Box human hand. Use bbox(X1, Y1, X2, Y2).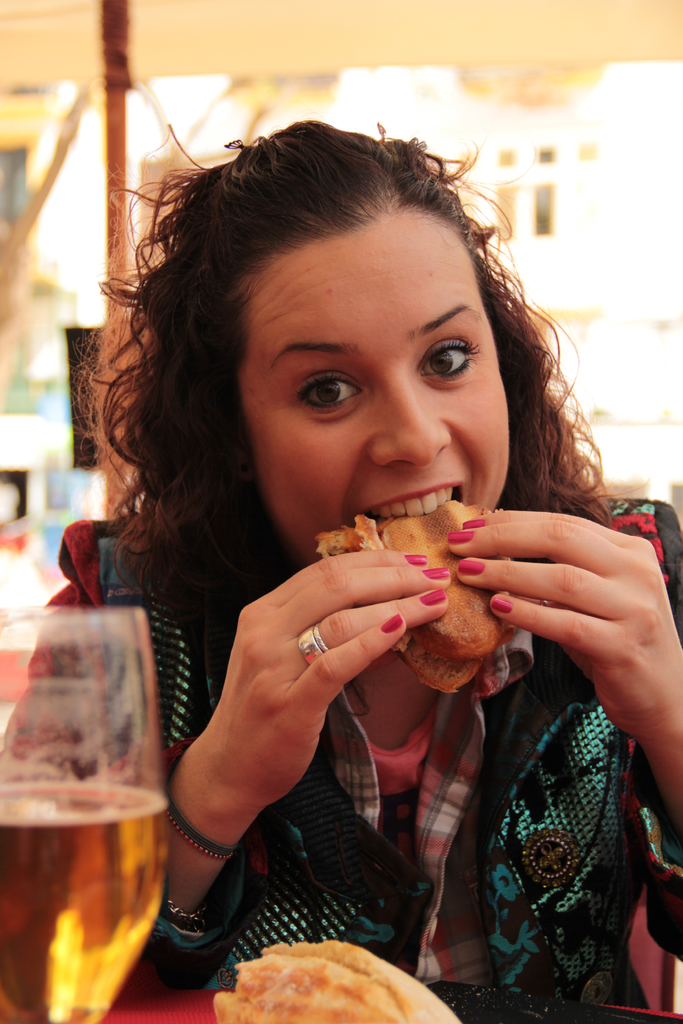
bbox(442, 505, 682, 739).
